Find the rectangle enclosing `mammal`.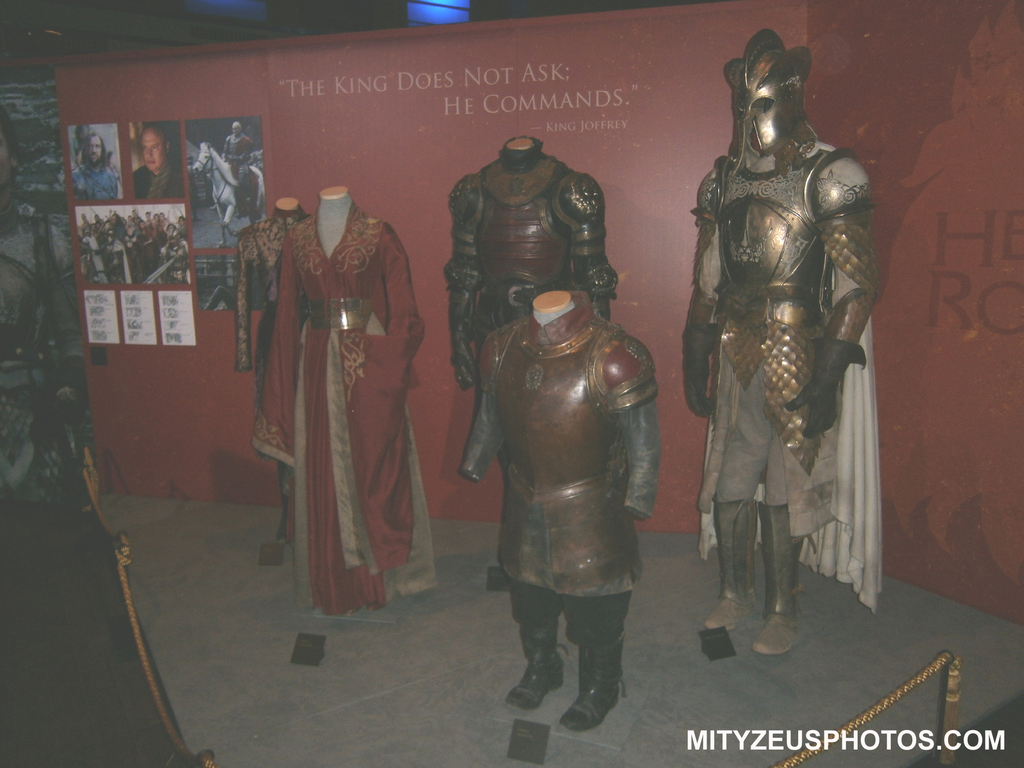
678, 29, 886, 641.
